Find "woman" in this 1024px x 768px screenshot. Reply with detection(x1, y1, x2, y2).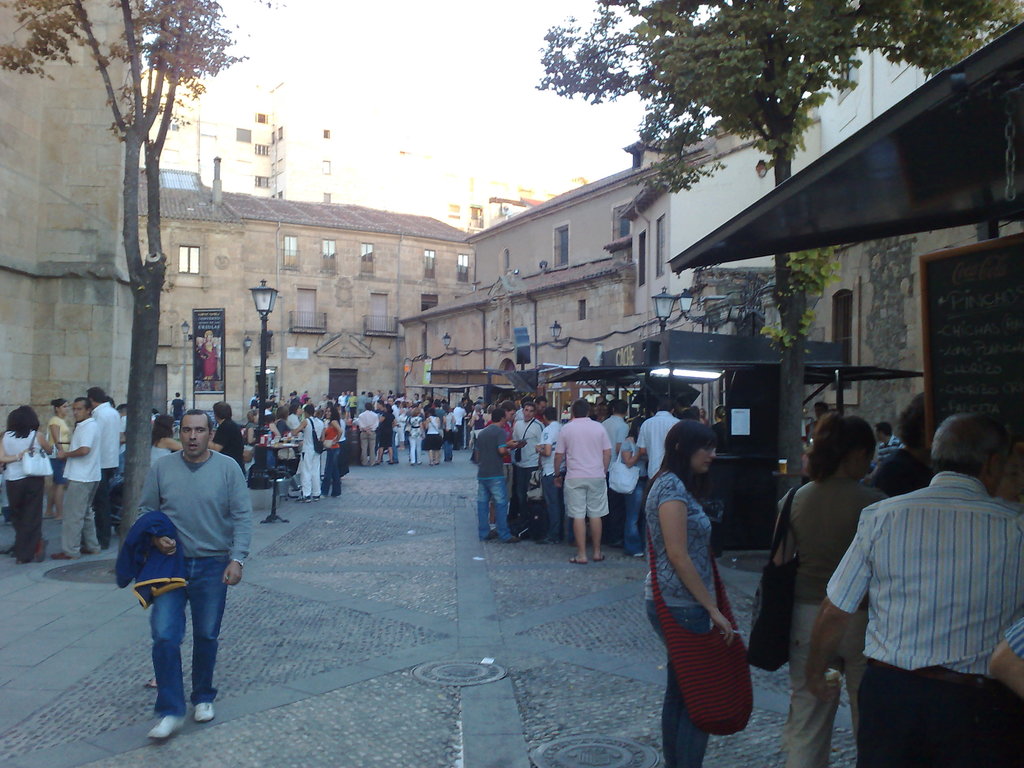
detection(616, 415, 646, 562).
